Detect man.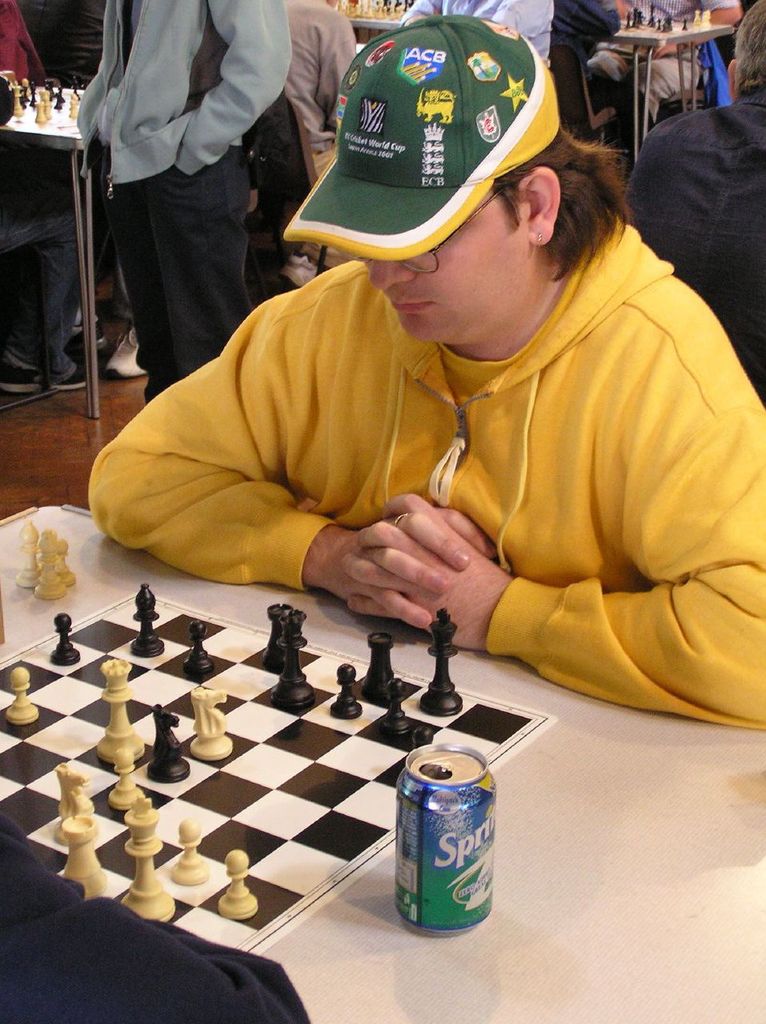
Detected at <region>283, 0, 358, 272</region>.
